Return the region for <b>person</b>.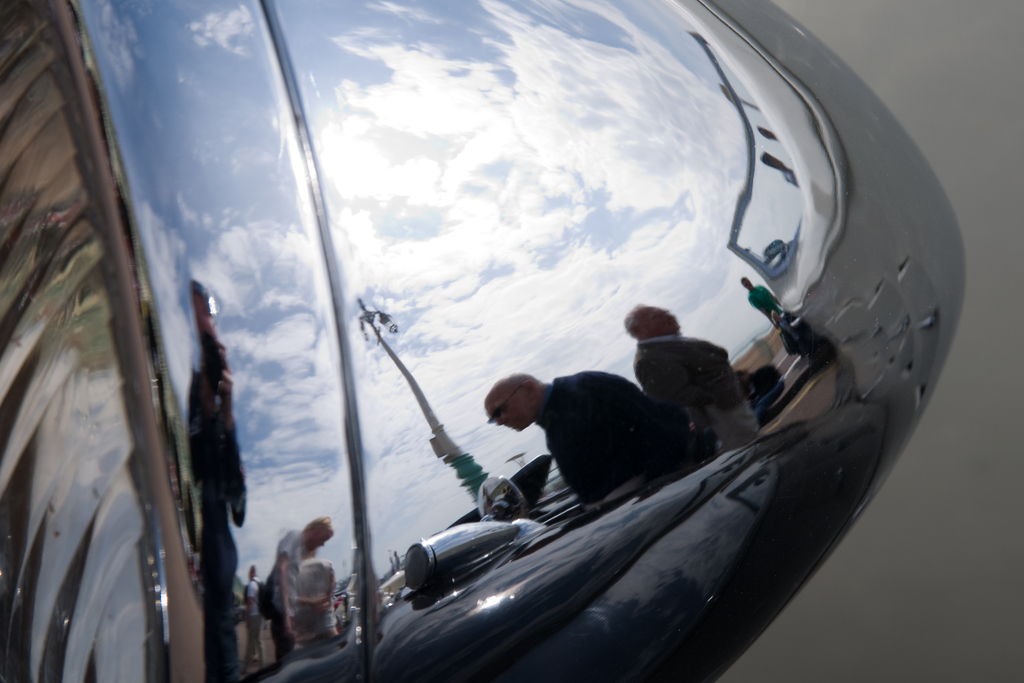
257 514 330 667.
